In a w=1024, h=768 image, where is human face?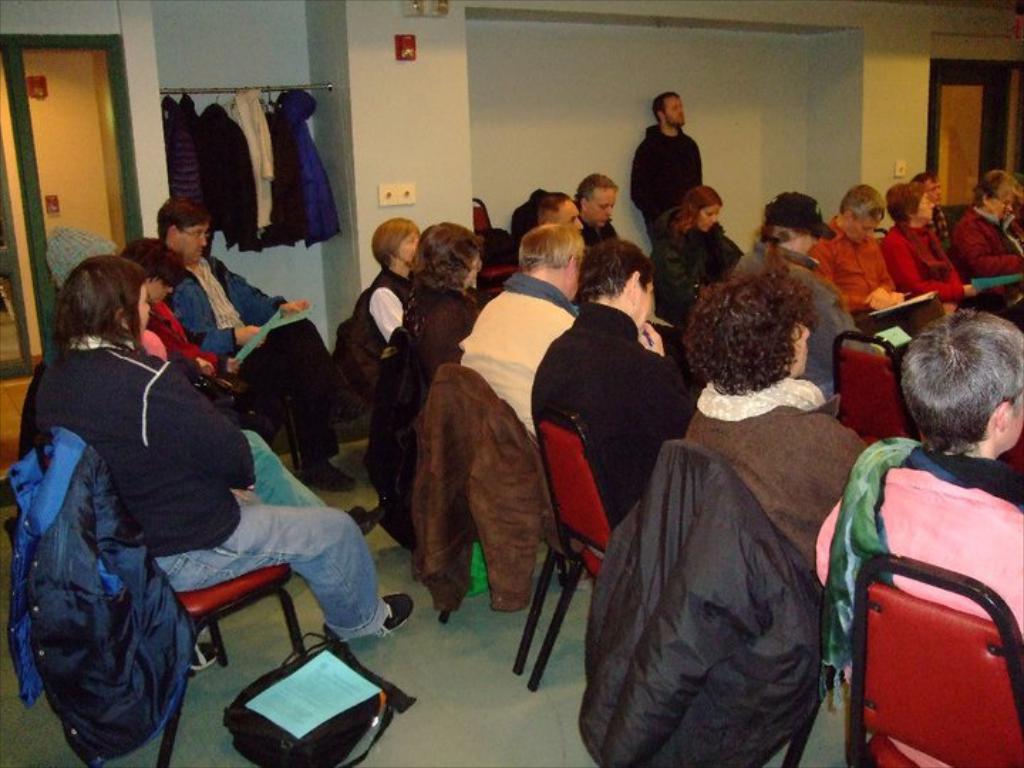
<region>569, 205, 585, 230</region>.
